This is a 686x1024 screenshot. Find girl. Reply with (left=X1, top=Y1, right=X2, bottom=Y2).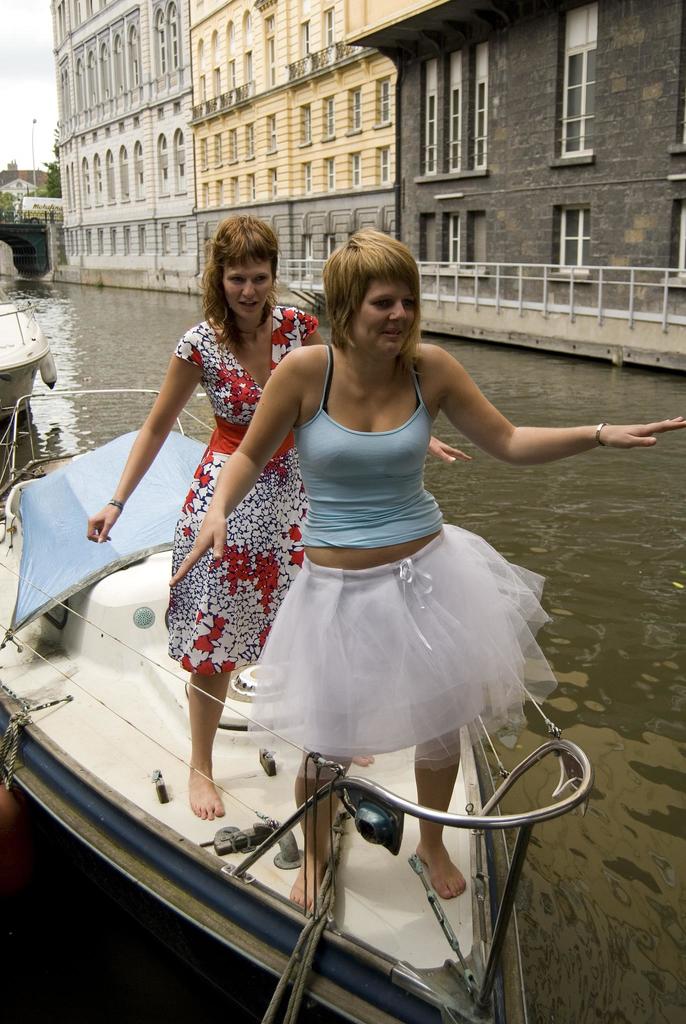
(left=92, top=220, right=471, bottom=817).
